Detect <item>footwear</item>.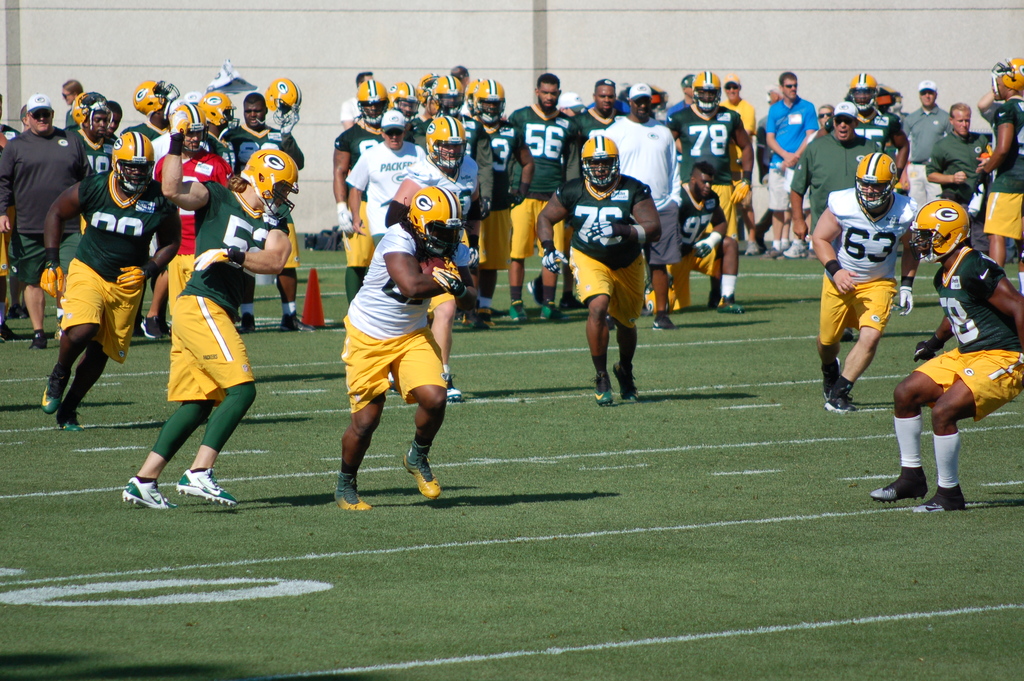
Detected at select_region(473, 307, 497, 328).
